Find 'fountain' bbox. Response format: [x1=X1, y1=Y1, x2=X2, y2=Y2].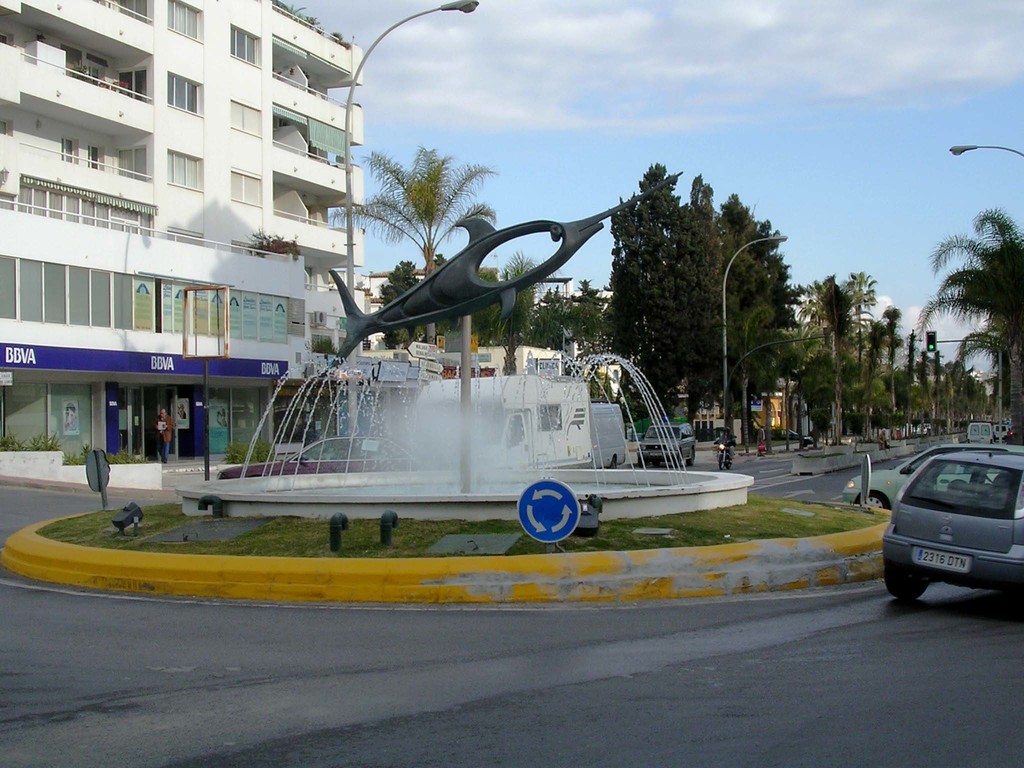
[x1=160, y1=240, x2=785, y2=537].
